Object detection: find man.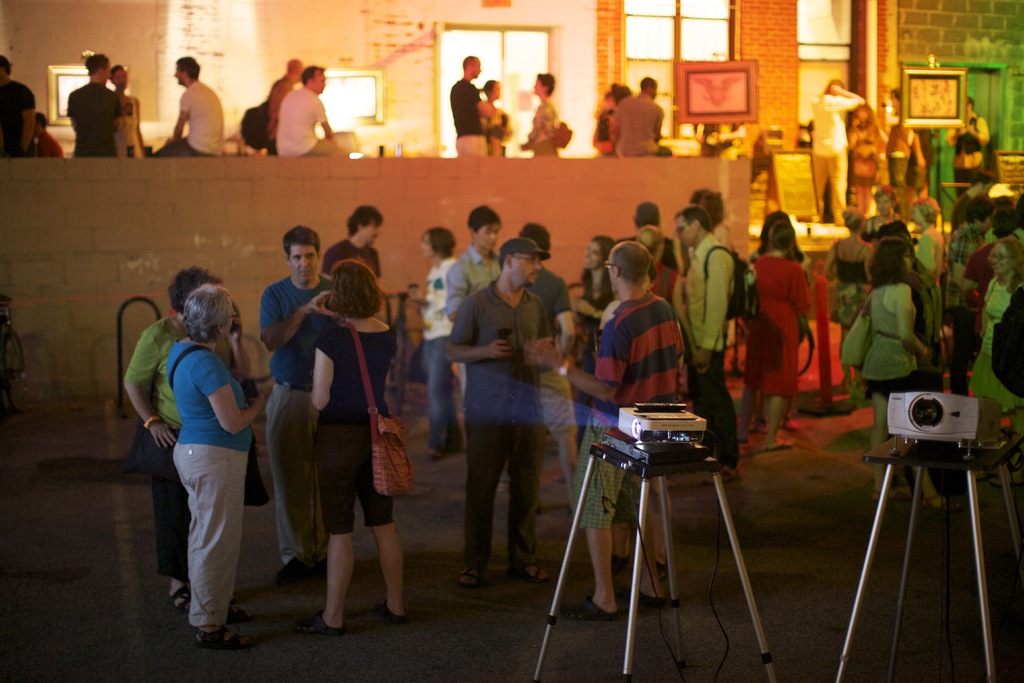
rect(449, 205, 504, 481).
